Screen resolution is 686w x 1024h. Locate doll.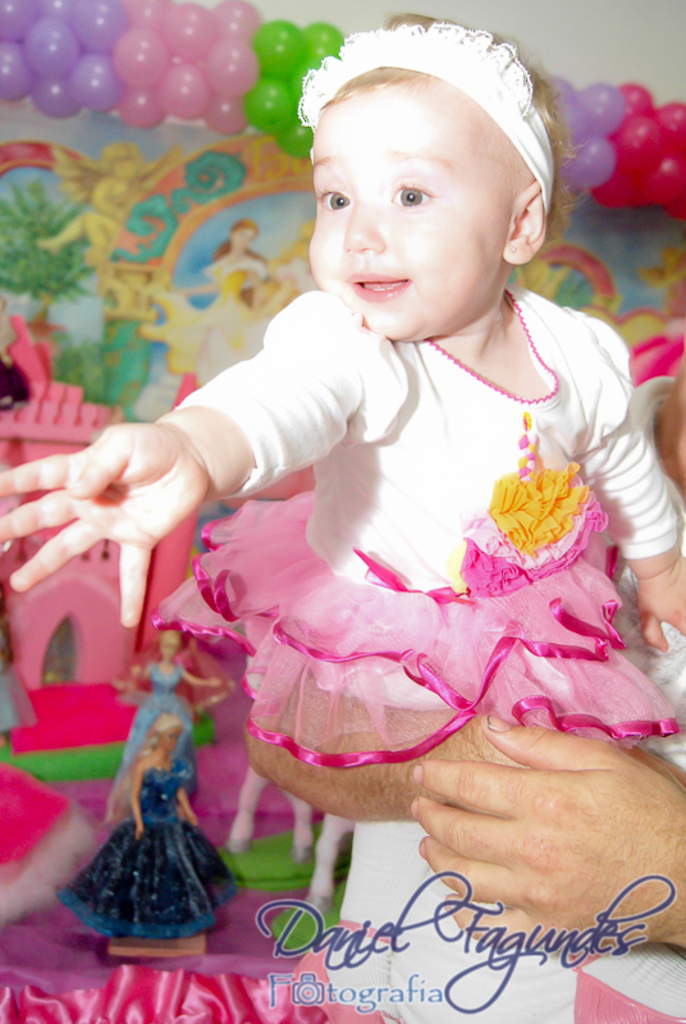
x1=174, y1=223, x2=269, y2=380.
